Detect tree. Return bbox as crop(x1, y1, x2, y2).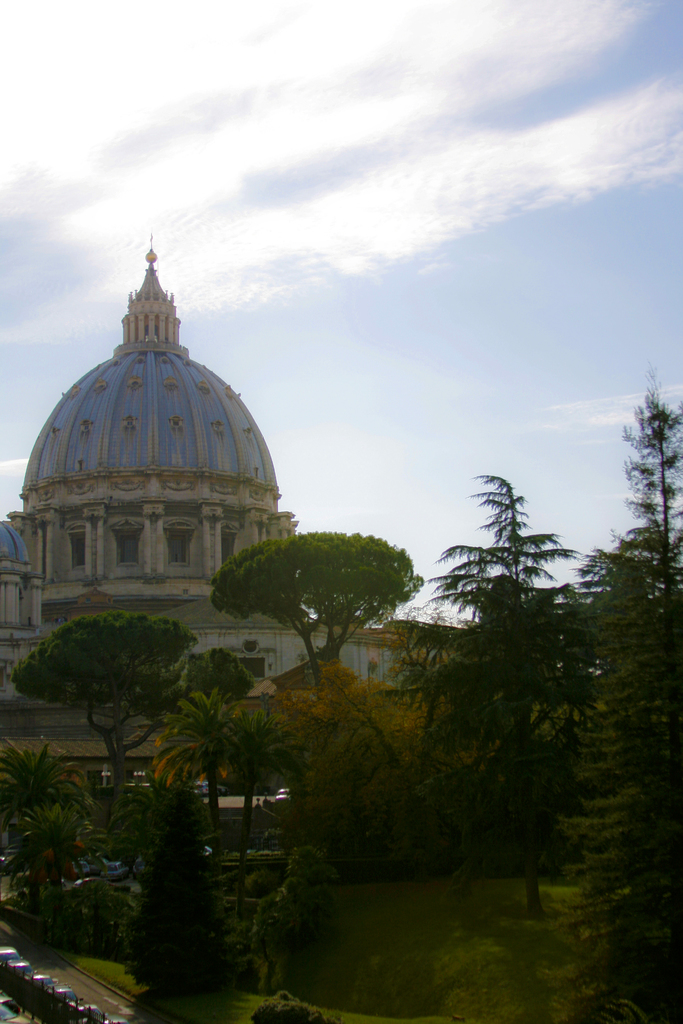
crop(206, 522, 436, 693).
